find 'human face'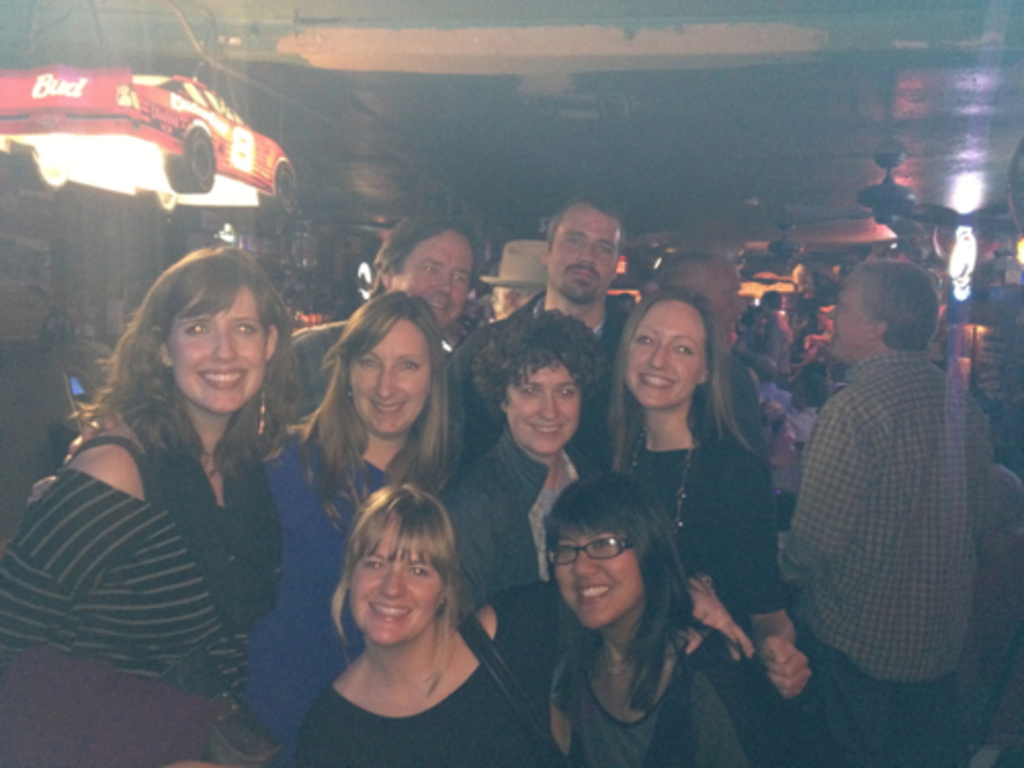
<bbox>172, 285, 266, 412</bbox>
